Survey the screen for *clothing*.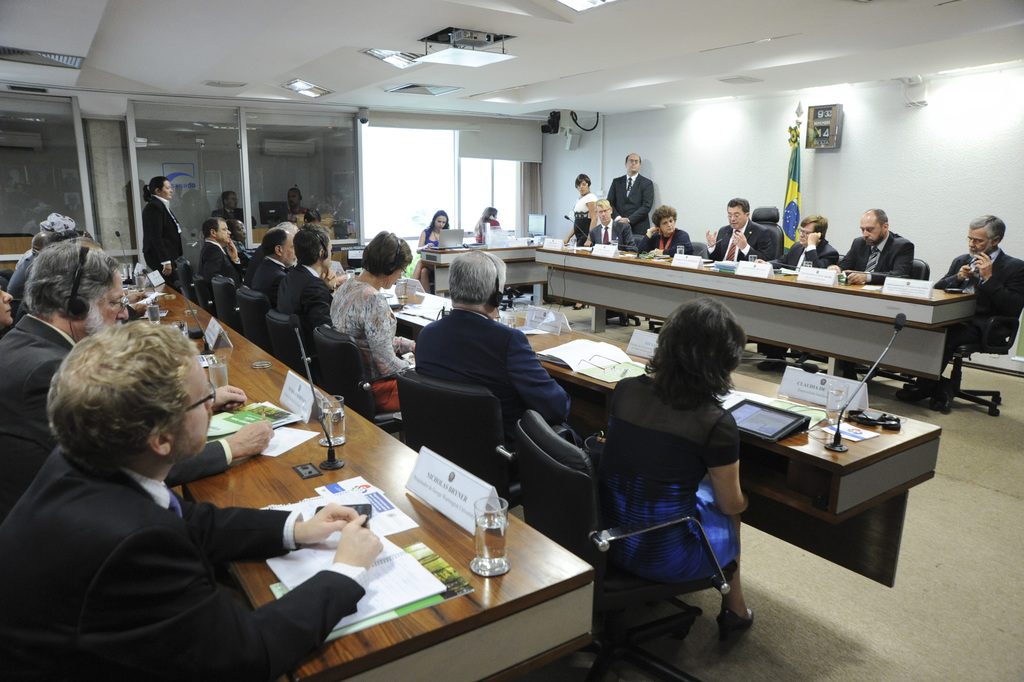
Survey found: <box>275,265,329,350</box>.
